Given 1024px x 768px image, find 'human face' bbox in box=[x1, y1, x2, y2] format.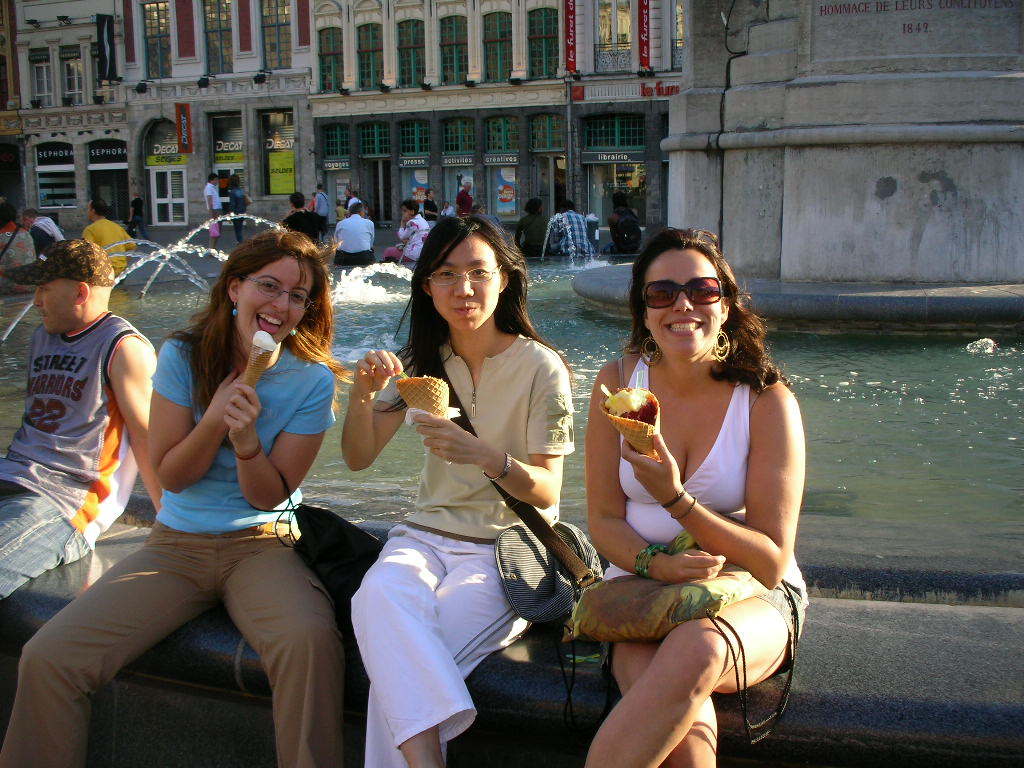
box=[237, 252, 315, 342].
